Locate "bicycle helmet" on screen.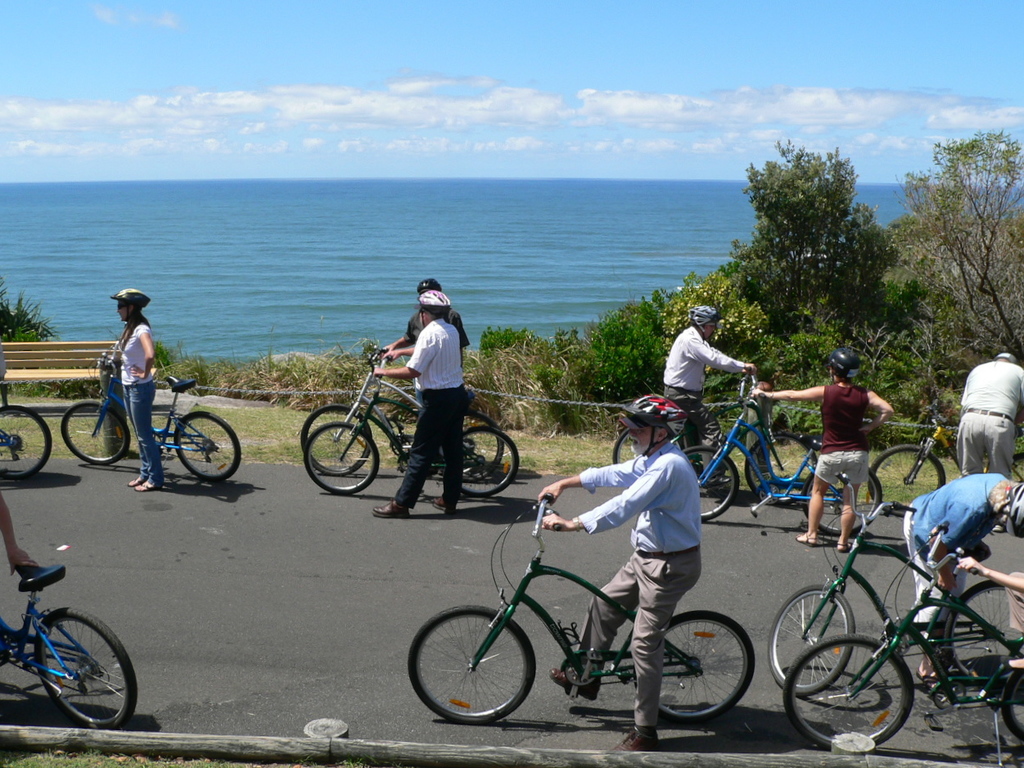
On screen at {"left": 111, "top": 289, "right": 151, "bottom": 325}.
